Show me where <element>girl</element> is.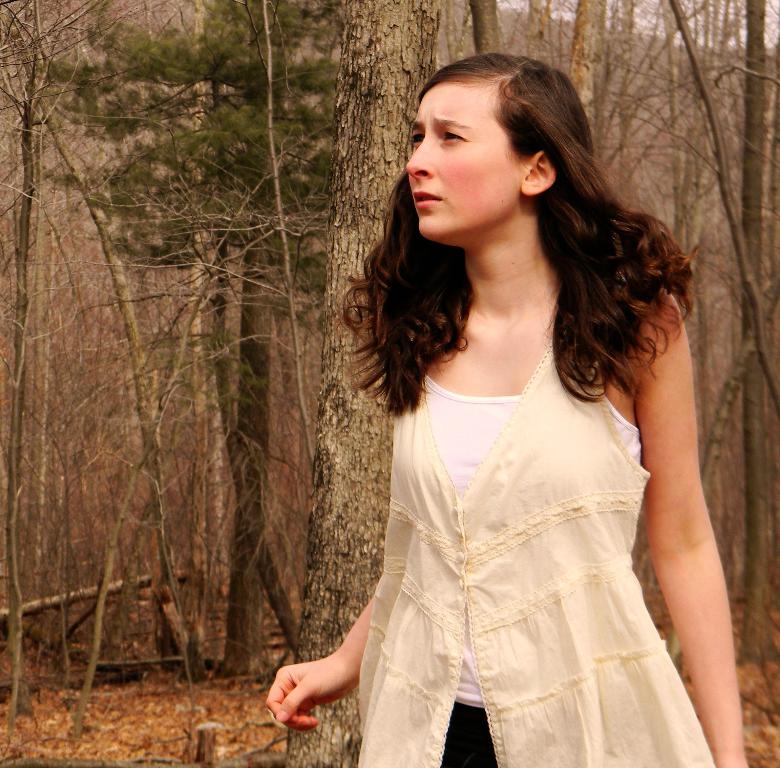
<element>girl</element> is at l=265, t=51, r=750, b=767.
